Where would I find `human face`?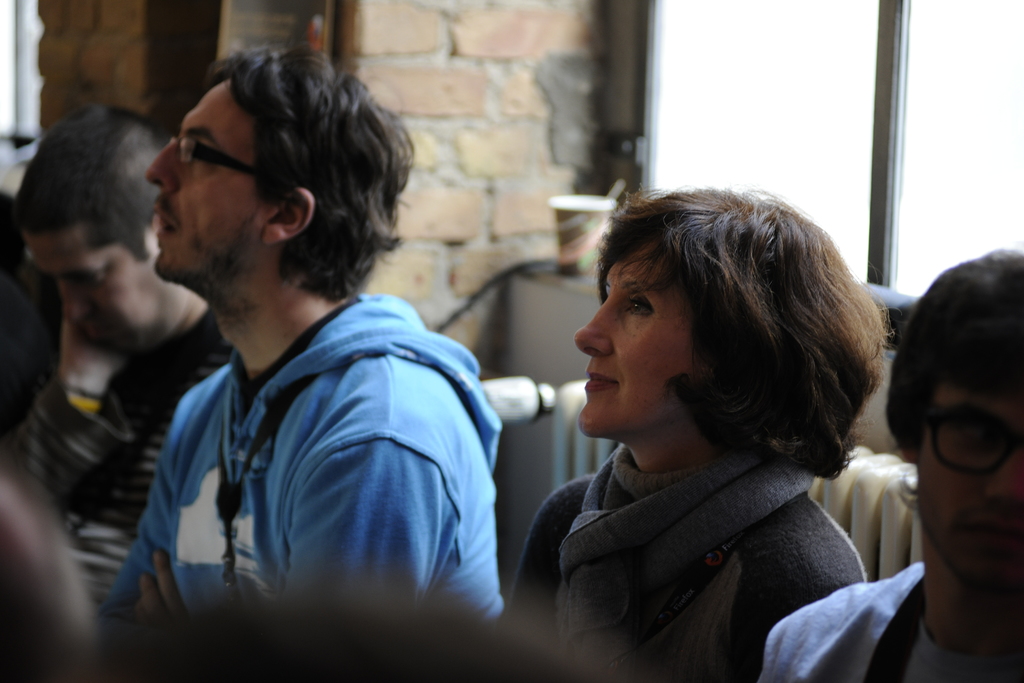
At (x1=150, y1=74, x2=270, y2=274).
